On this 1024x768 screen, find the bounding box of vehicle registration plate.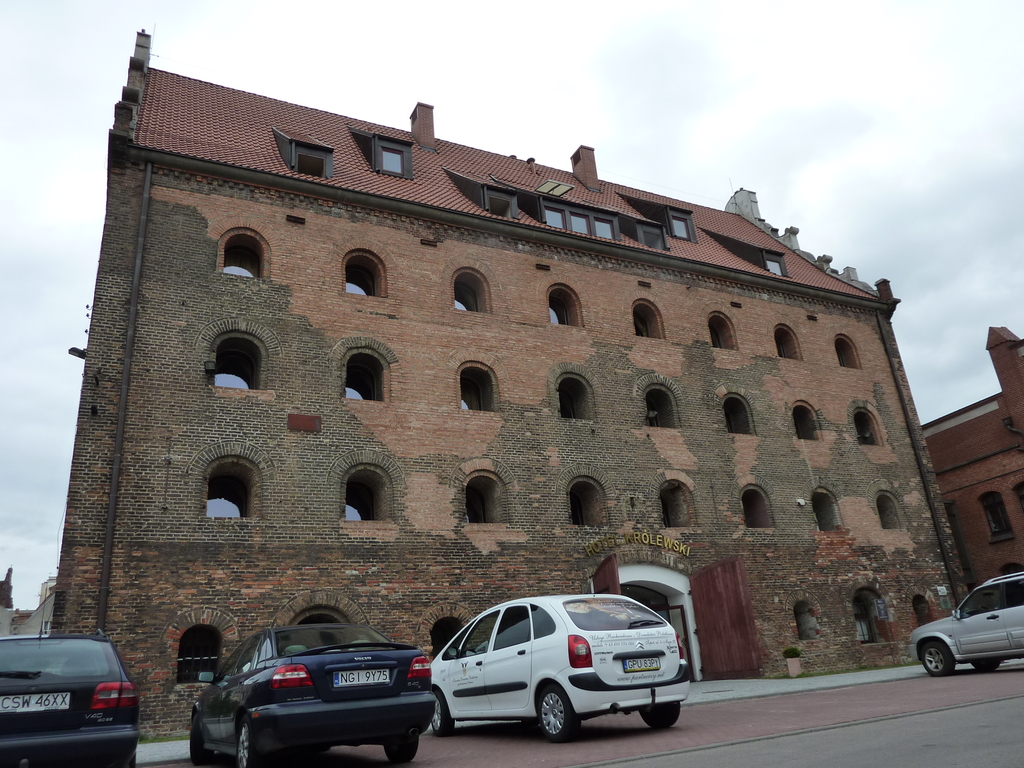
Bounding box: locate(1, 689, 69, 717).
